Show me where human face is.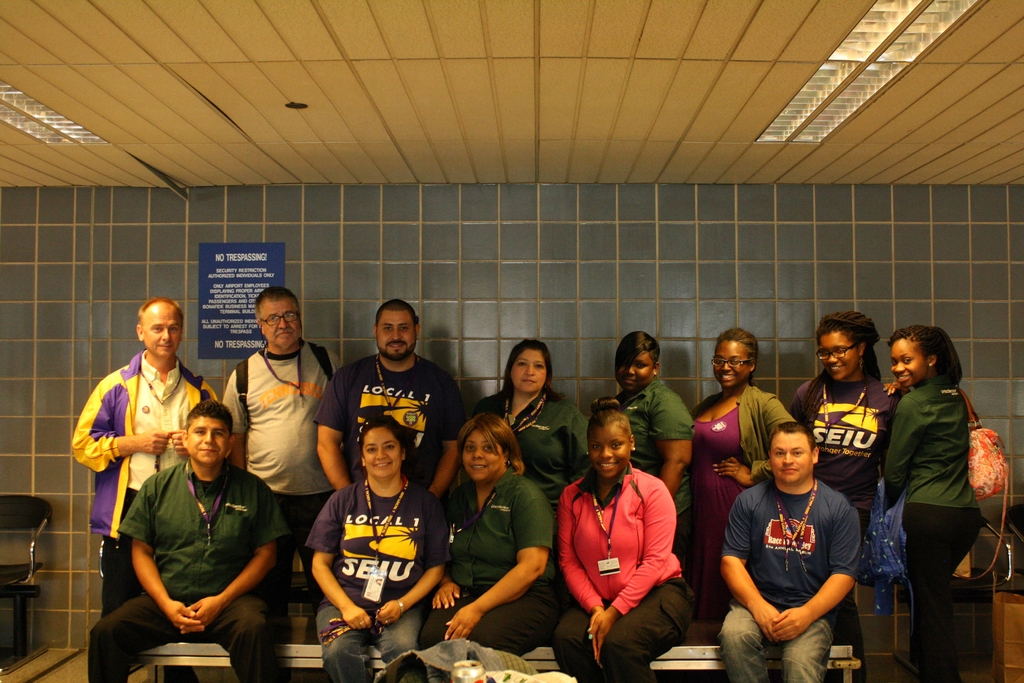
human face is at select_region(508, 348, 548, 393).
